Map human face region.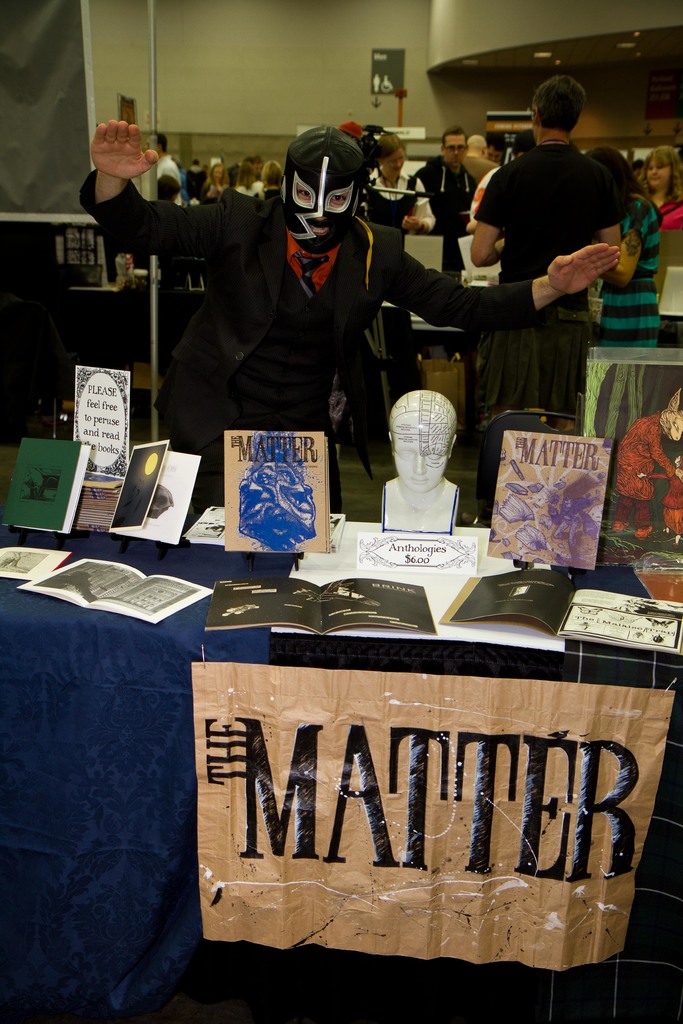
Mapped to locate(391, 402, 461, 489).
